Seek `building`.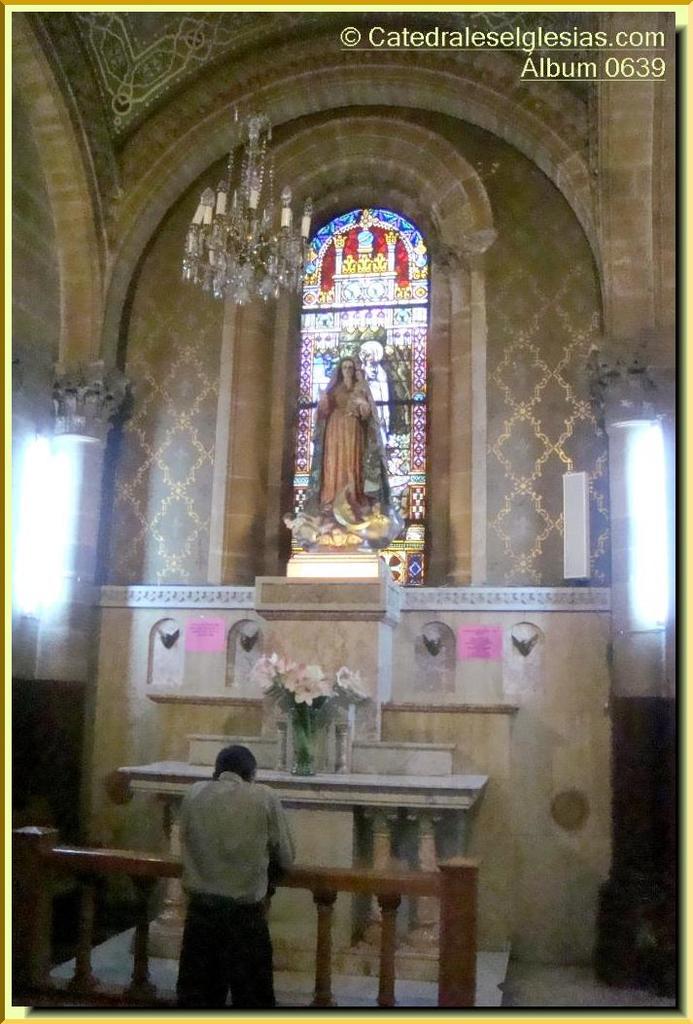
{"x1": 0, "y1": 16, "x2": 692, "y2": 1023}.
